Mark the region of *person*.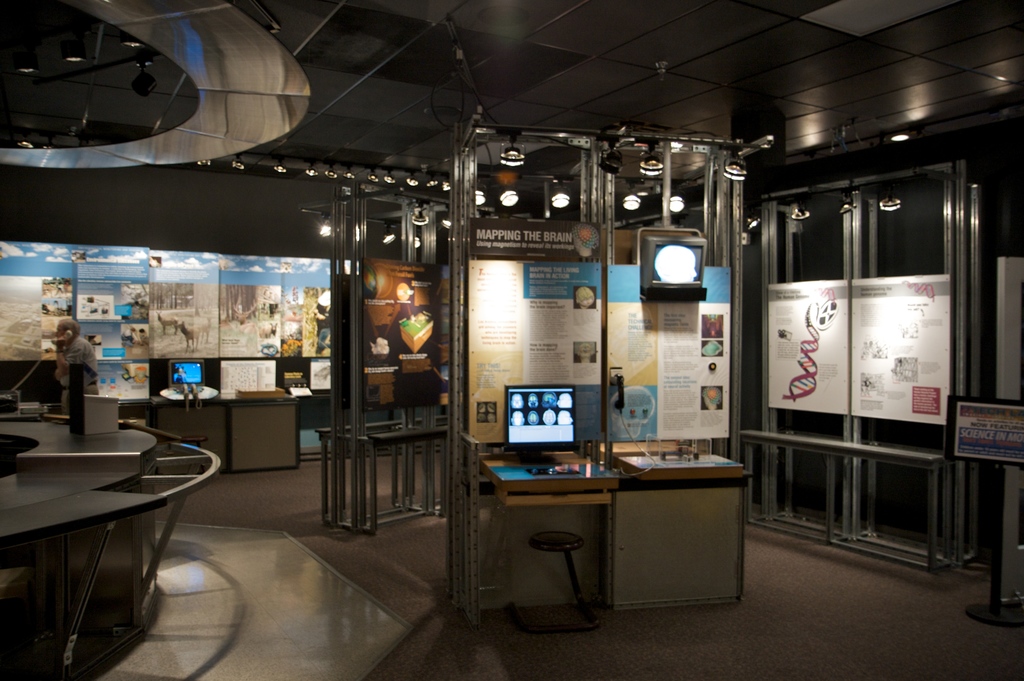
Region: rect(52, 312, 96, 416).
